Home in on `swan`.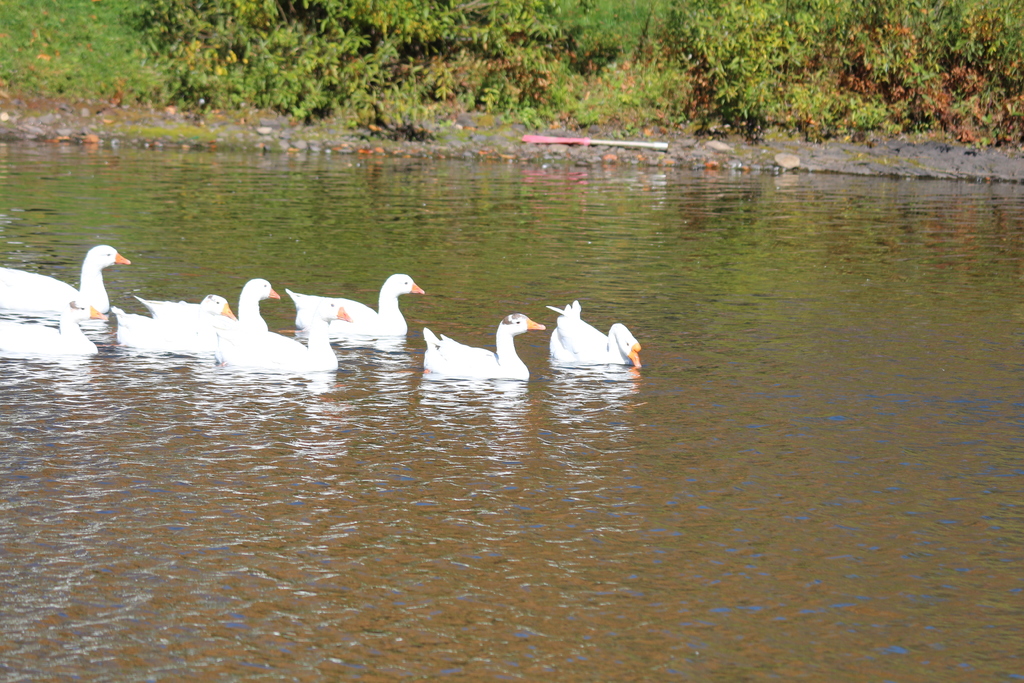
Homed in at <region>109, 276, 287, 350</region>.
